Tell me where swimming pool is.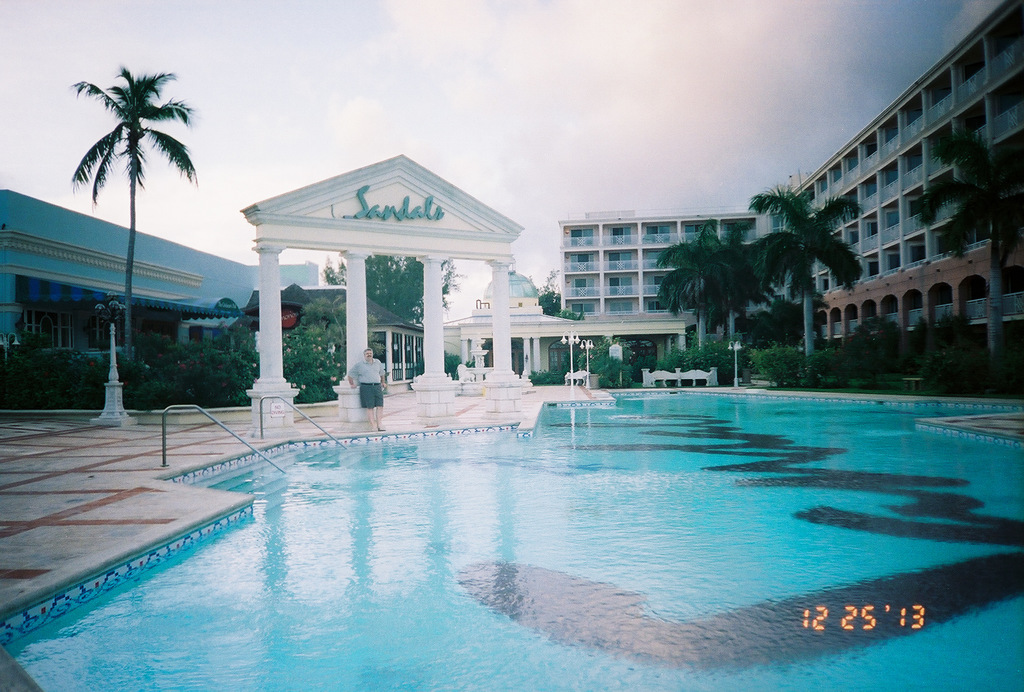
swimming pool is at (left=22, top=334, right=993, bottom=671).
